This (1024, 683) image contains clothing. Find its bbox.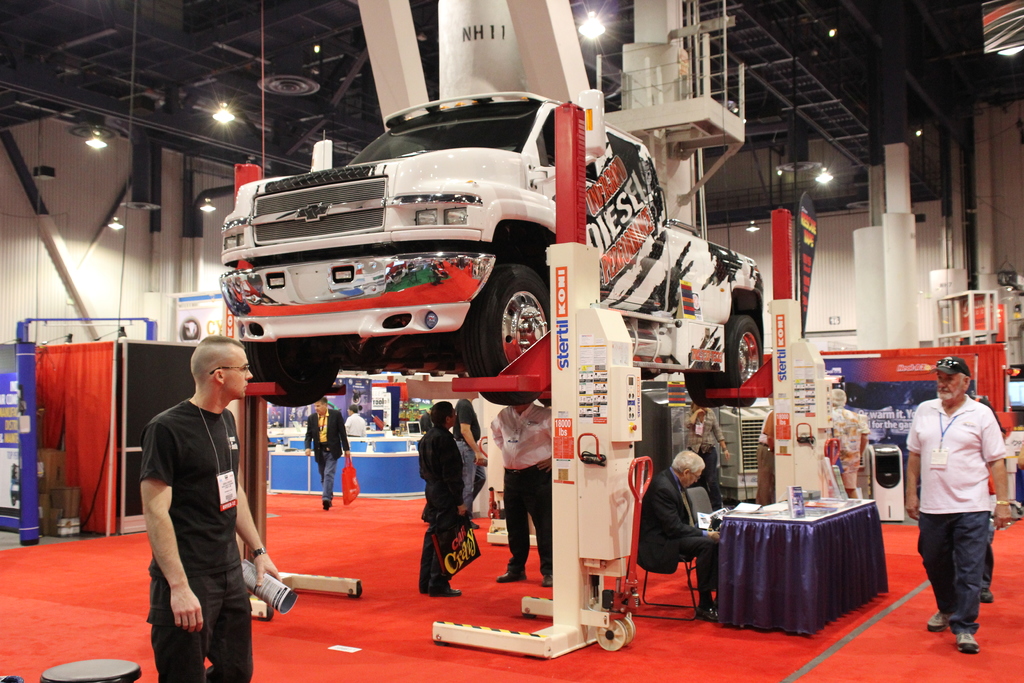
(974,397,999,591).
